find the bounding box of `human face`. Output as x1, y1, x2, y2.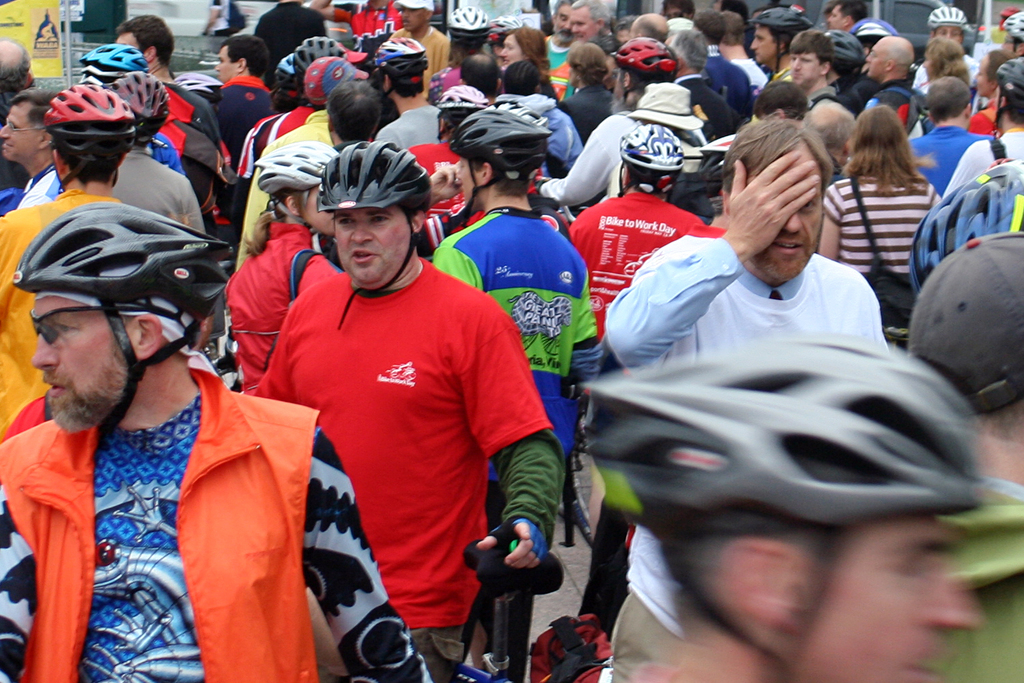
330, 205, 414, 281.
